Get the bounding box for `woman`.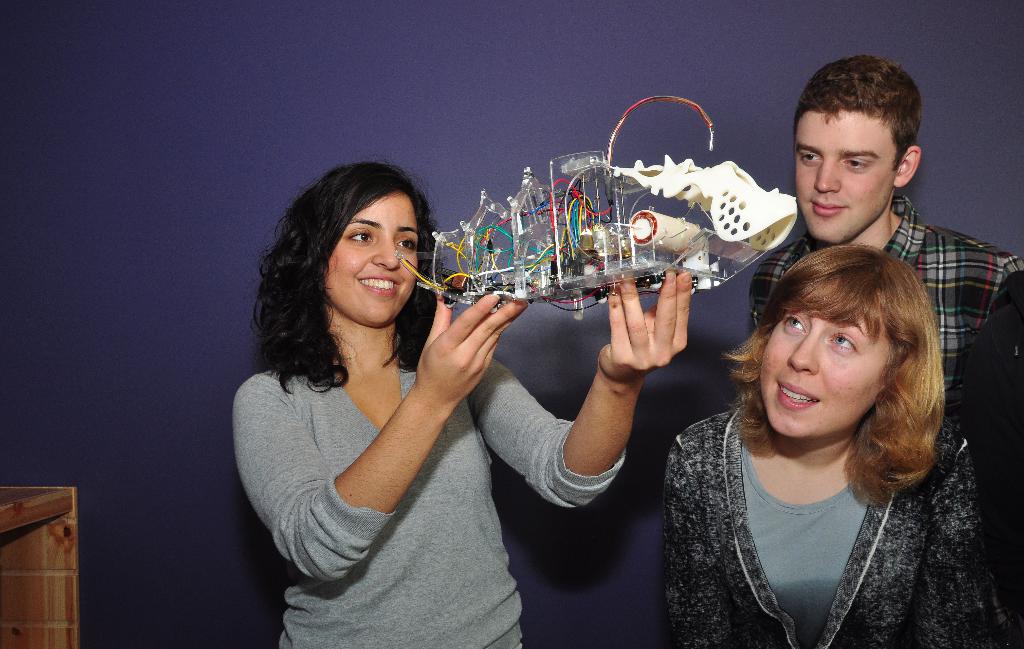
crop(232, 160, 695, 648).
